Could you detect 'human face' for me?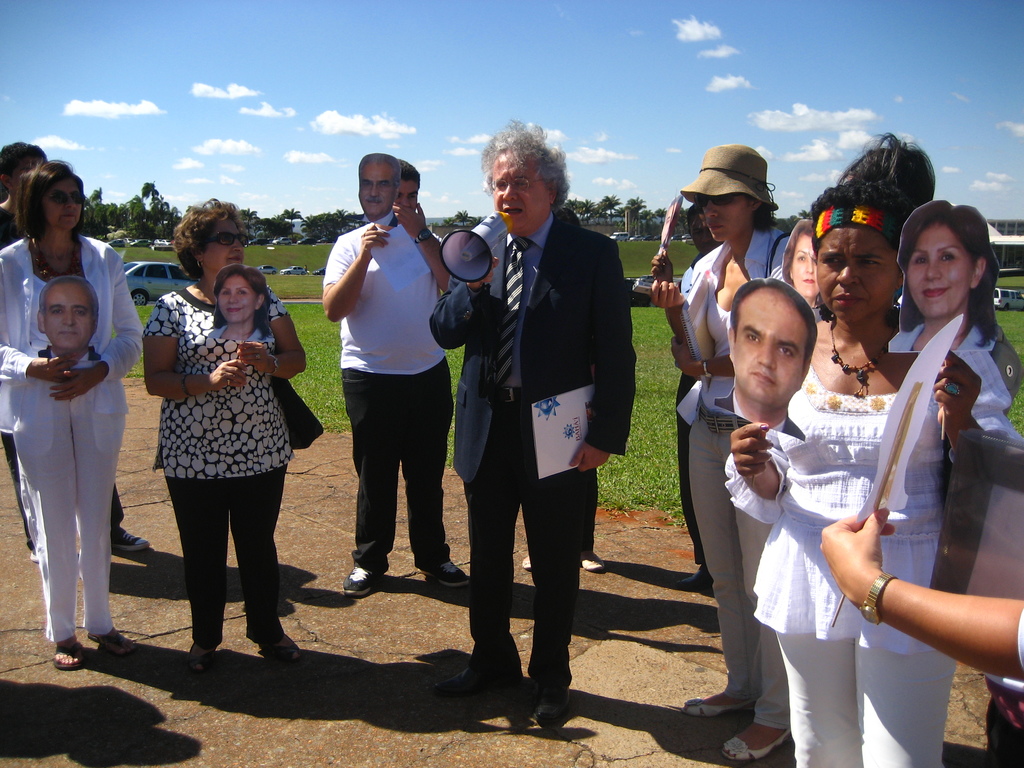
Detection result: [215,275,257,318].
